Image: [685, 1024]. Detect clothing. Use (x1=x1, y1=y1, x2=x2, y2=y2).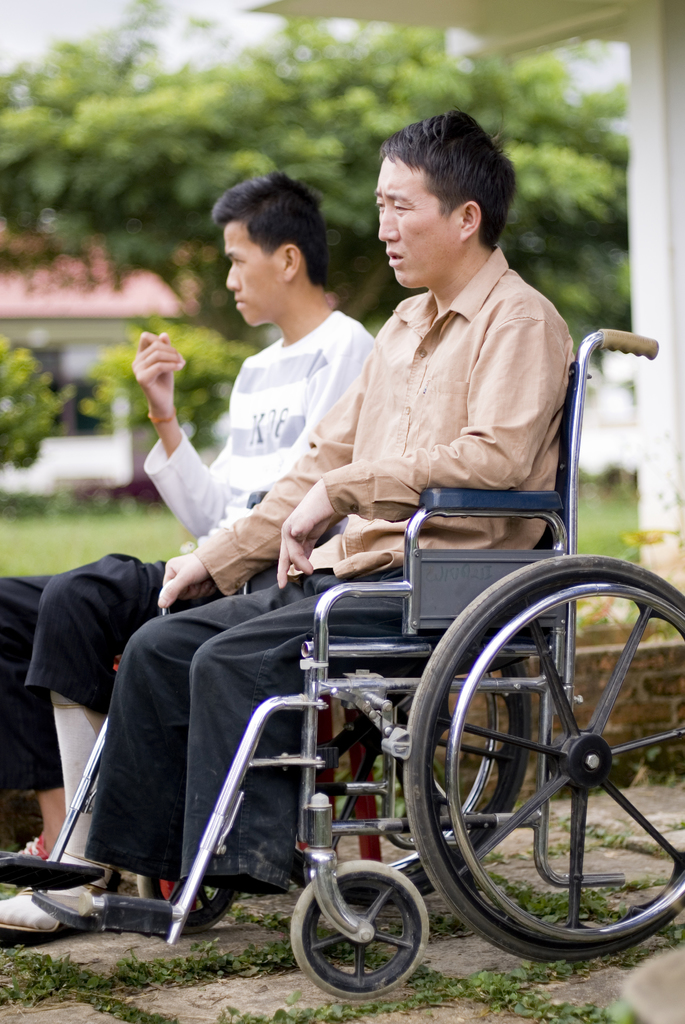
(x1=0, y1=309, x2=379, y2=792).
